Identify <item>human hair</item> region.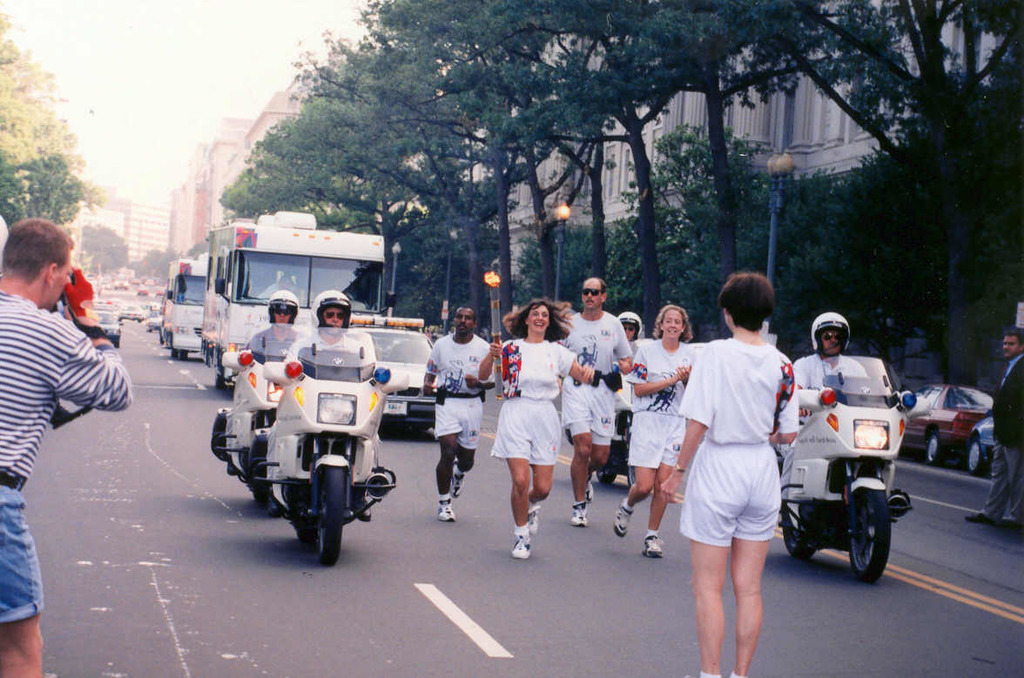
Region: [x1=596, y1=275, x2=604, y2=292].
